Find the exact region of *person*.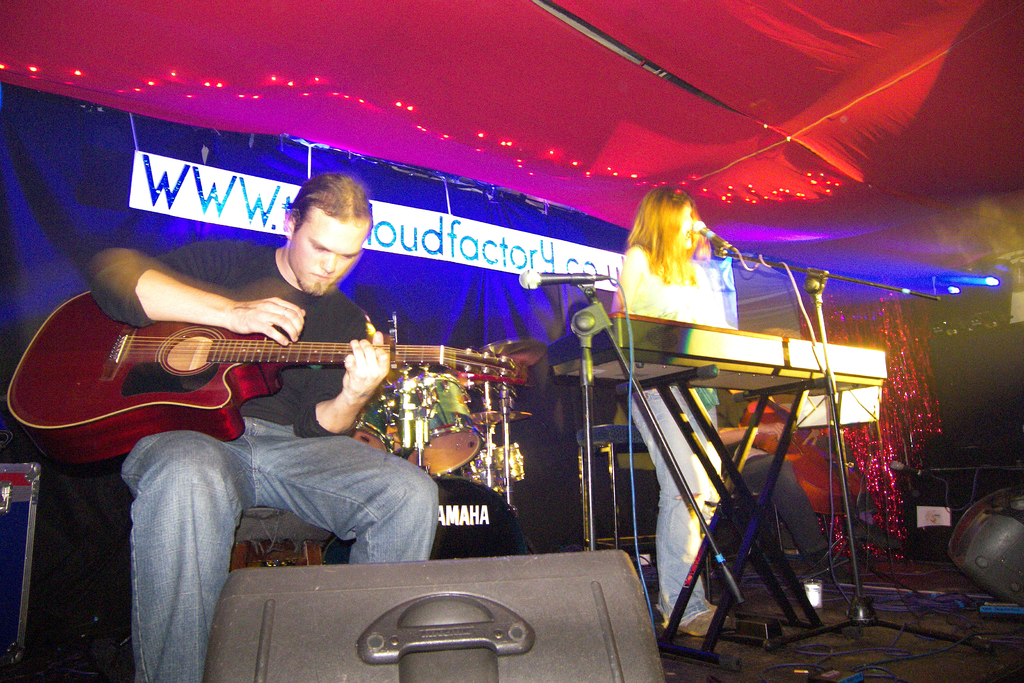
Exact region: left=619, top=386, right=847, bottom=588.
